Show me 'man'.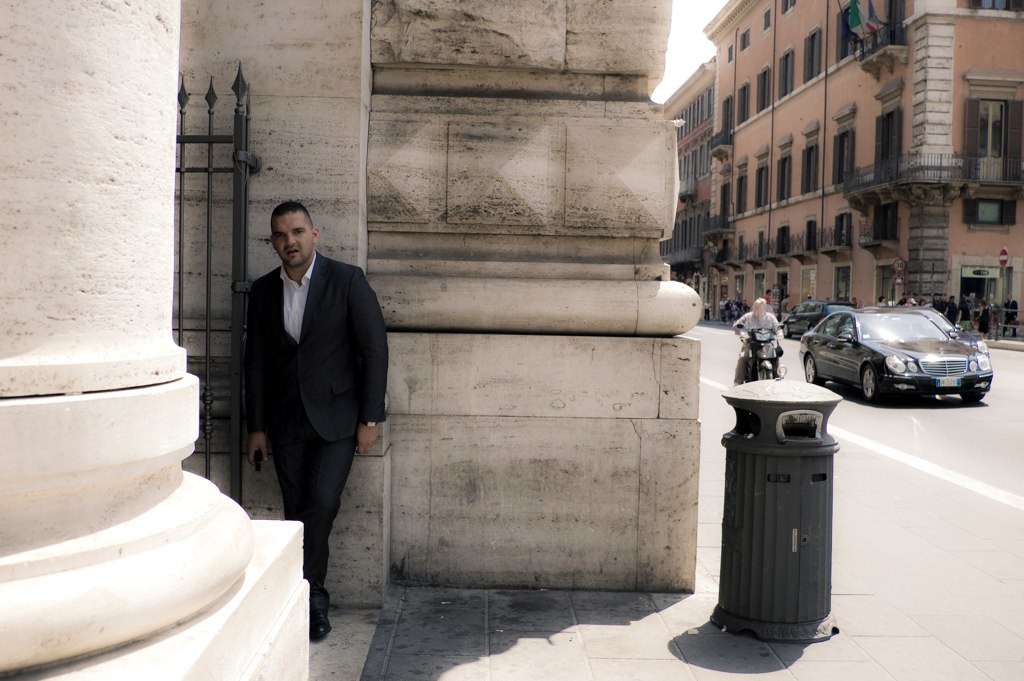
'man' is here: box=[942, 292, 959, 327].
